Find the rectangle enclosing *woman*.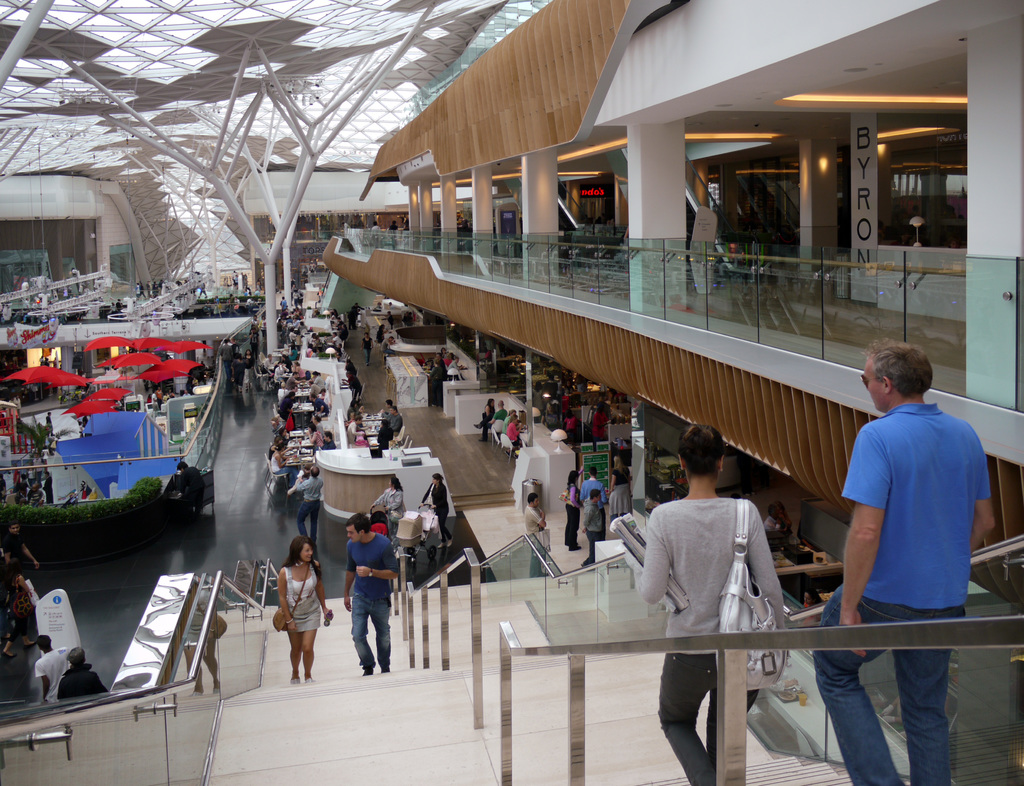
region(213, 296, 227, 315).
